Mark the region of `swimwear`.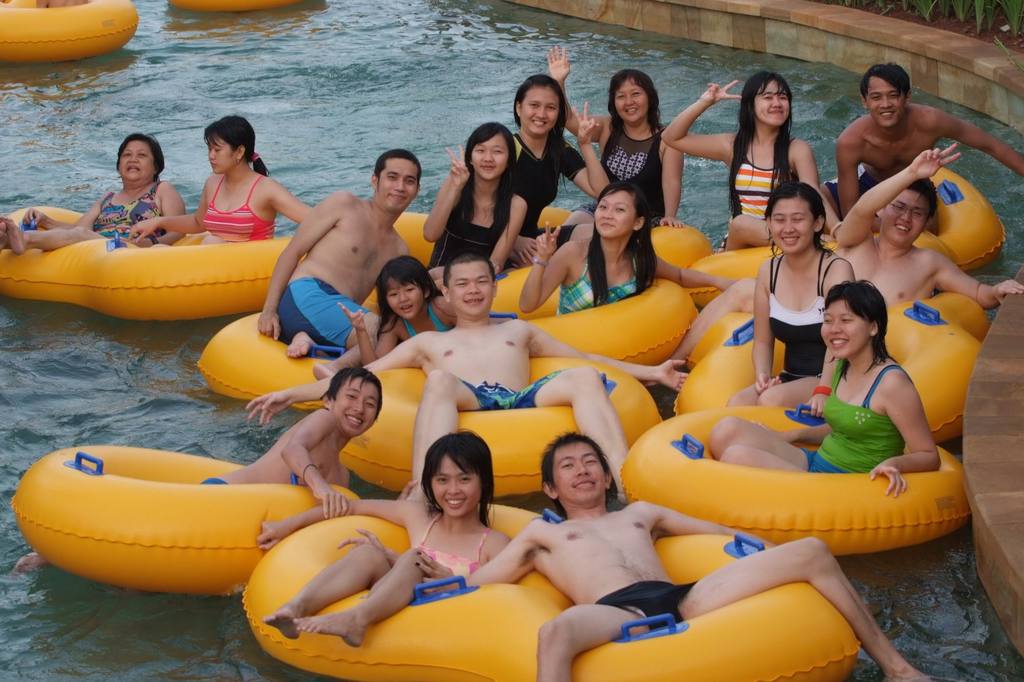
Region: BBox(196, 169, 280, 248).
